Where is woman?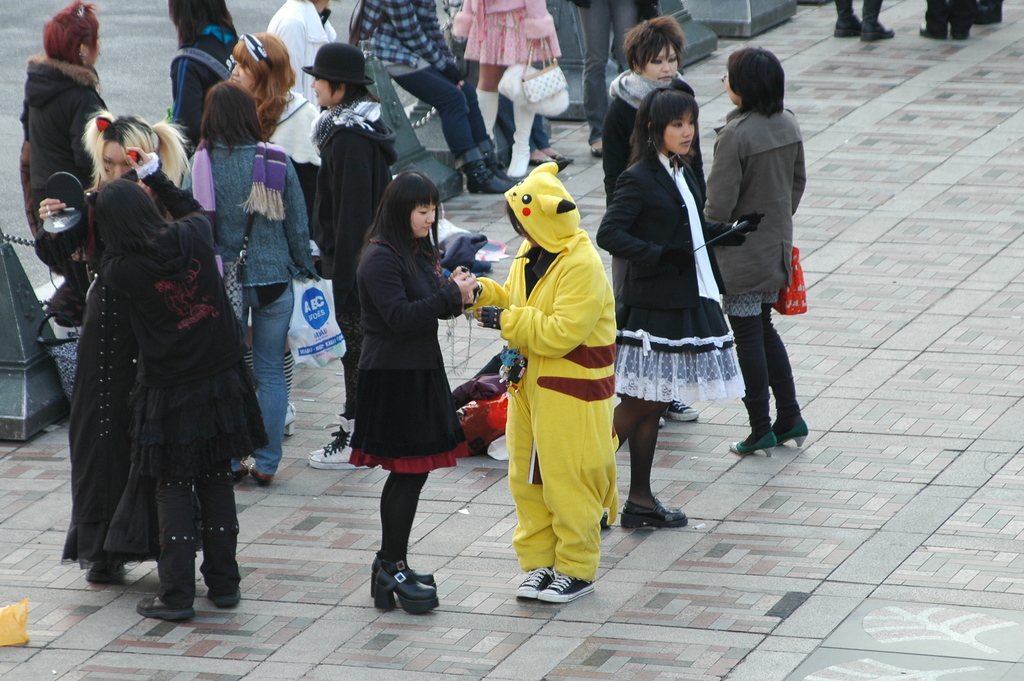
305, 42, 402, 475.
